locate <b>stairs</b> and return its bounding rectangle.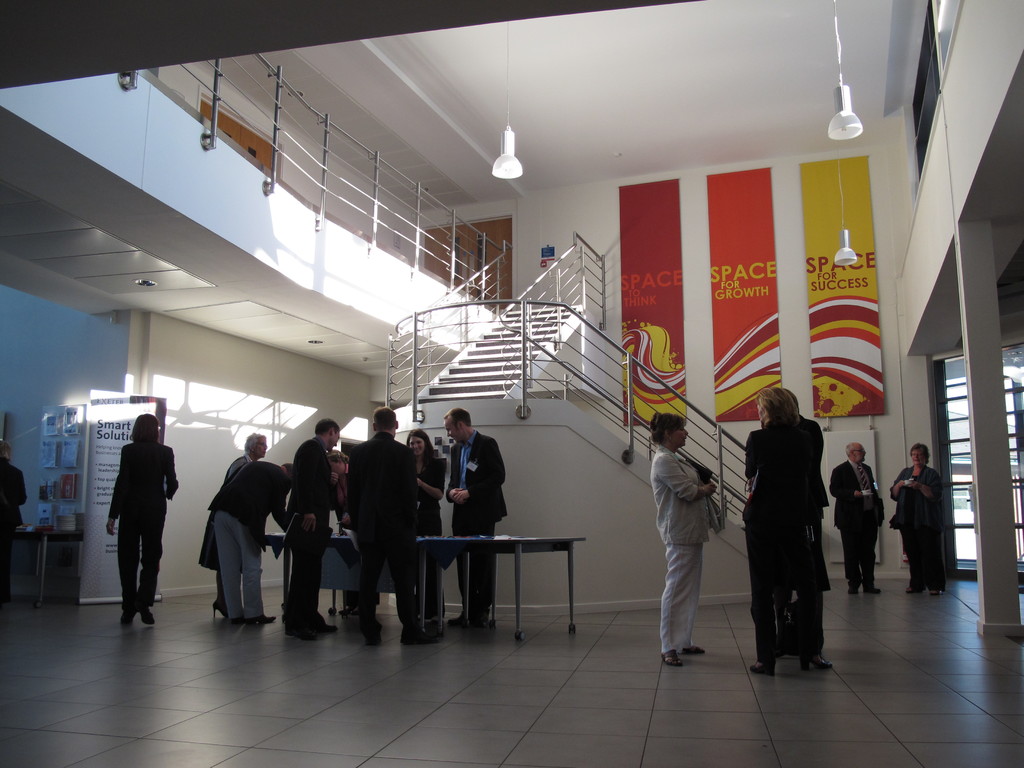
<region>416, 304, 583, 399</region>.
